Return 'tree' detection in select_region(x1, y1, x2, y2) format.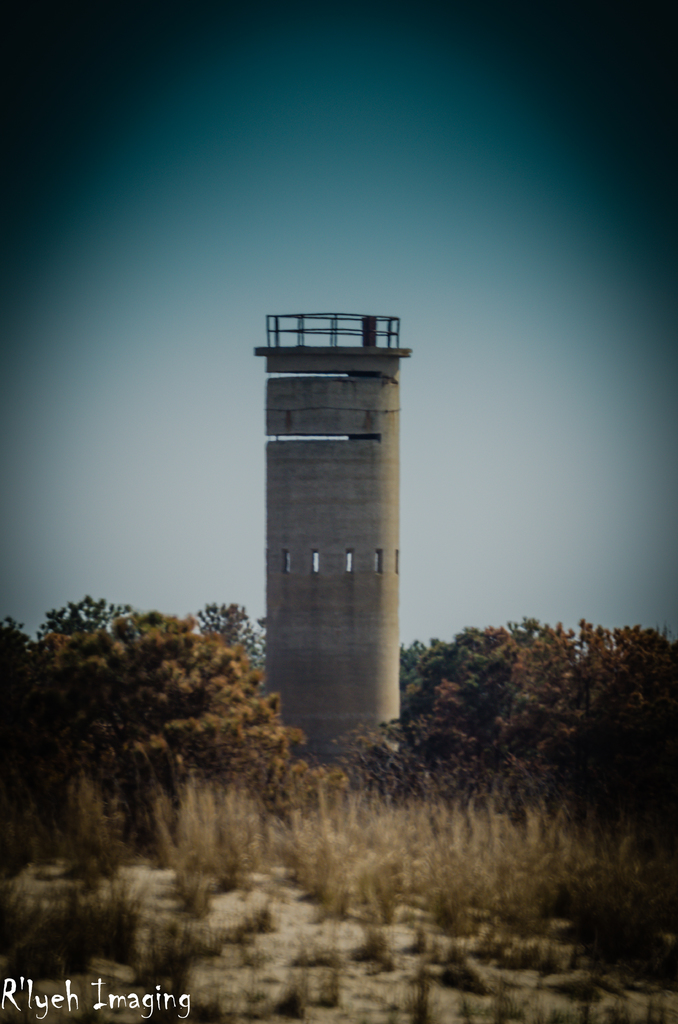
select_region(512, 620, 674, 818).
